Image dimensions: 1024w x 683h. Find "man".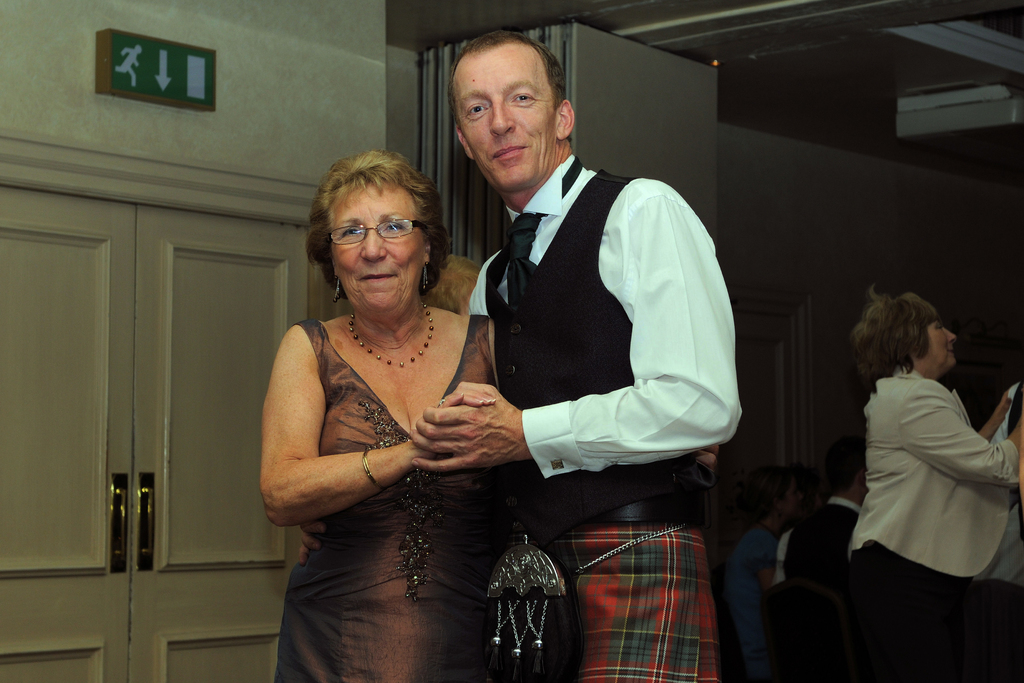
(left=429, top=40, right=744, bottom=648).
